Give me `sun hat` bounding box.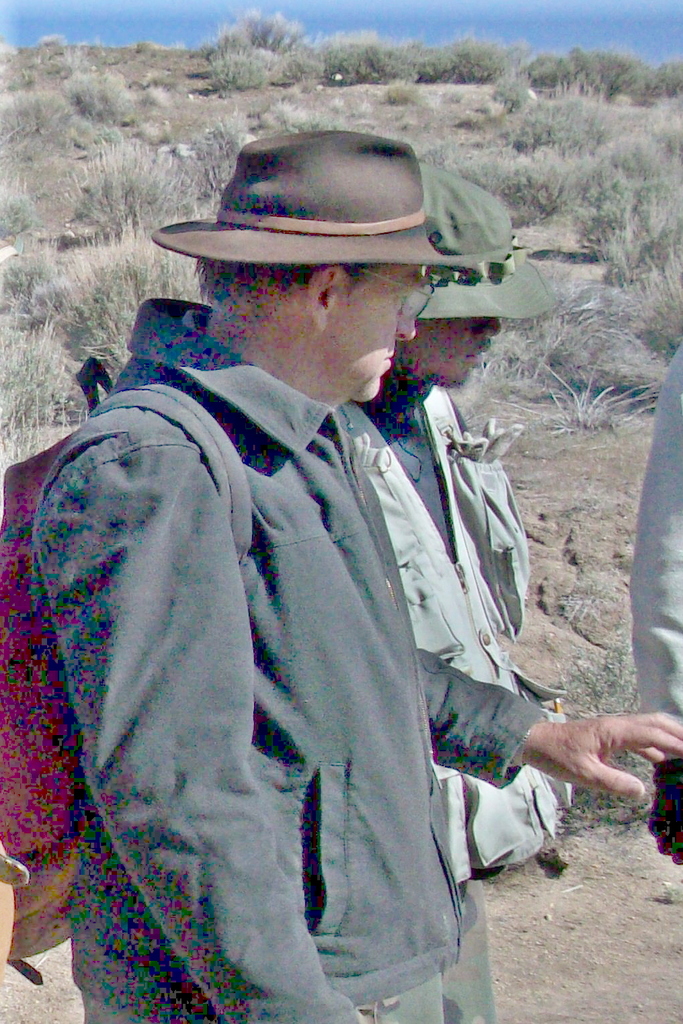
{"left": 147, "top": 123, "right": 454, "bottom": 292}.
